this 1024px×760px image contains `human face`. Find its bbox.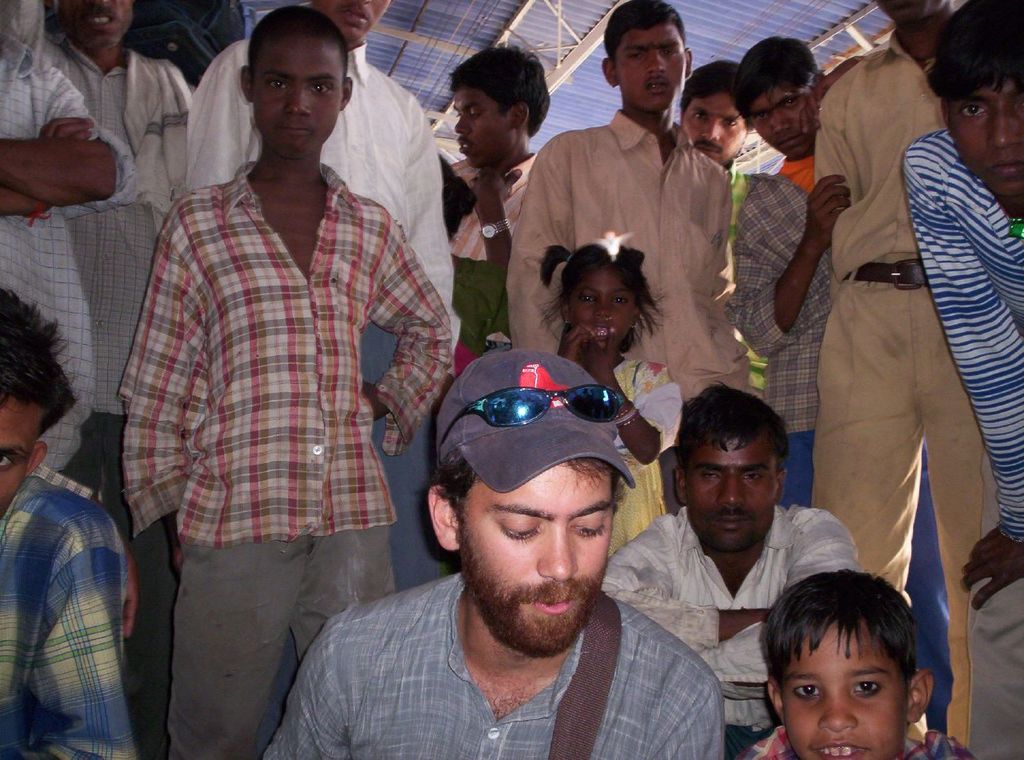
x1=616, y1=27, x2=685, y2=114.
